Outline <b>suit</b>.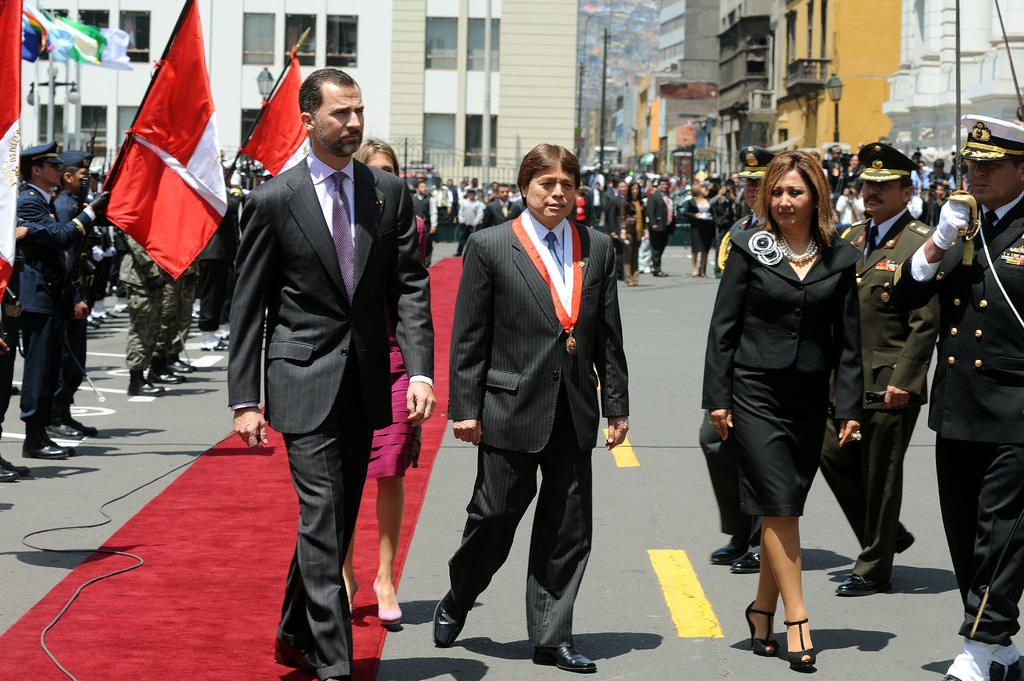
Outline: {"x1": 228, "y1": 150, "x2": 434, "y2": 680}.
